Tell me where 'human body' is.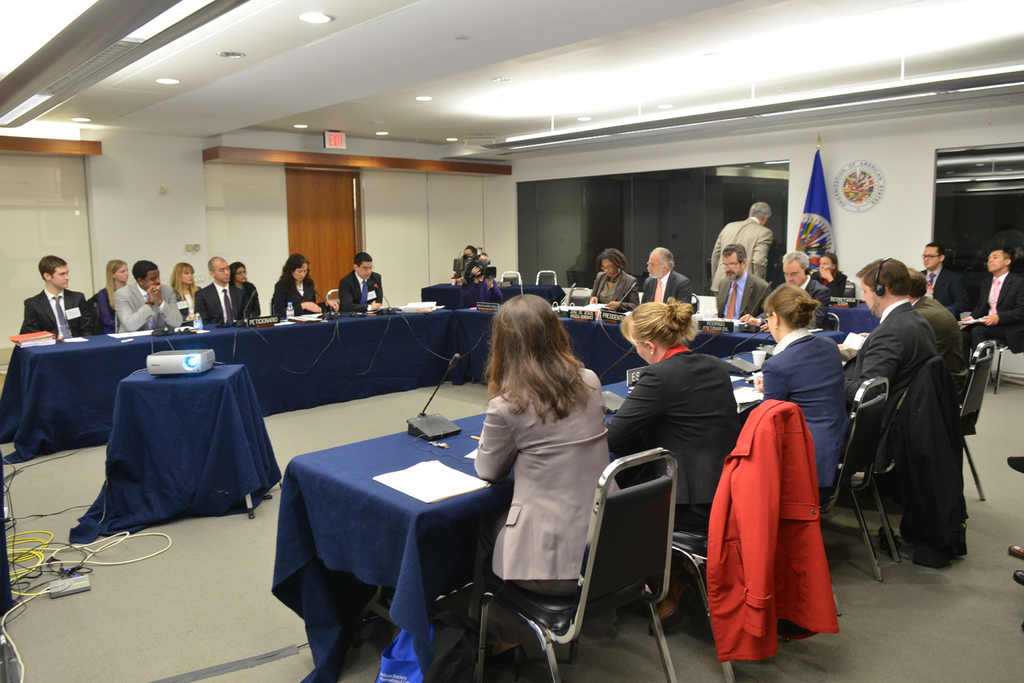
'human body' is at Rect(704, 196, 773, 289).
